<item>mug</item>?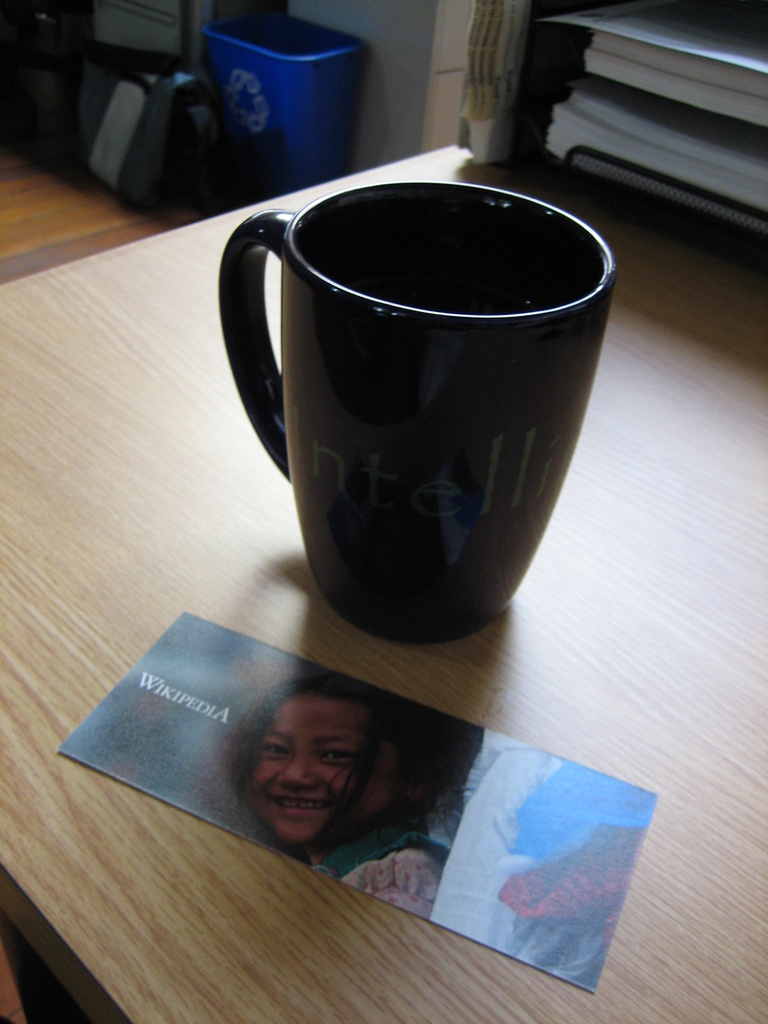
{"left": 217, "top": 184, "right": 620, "bottom": 646}
